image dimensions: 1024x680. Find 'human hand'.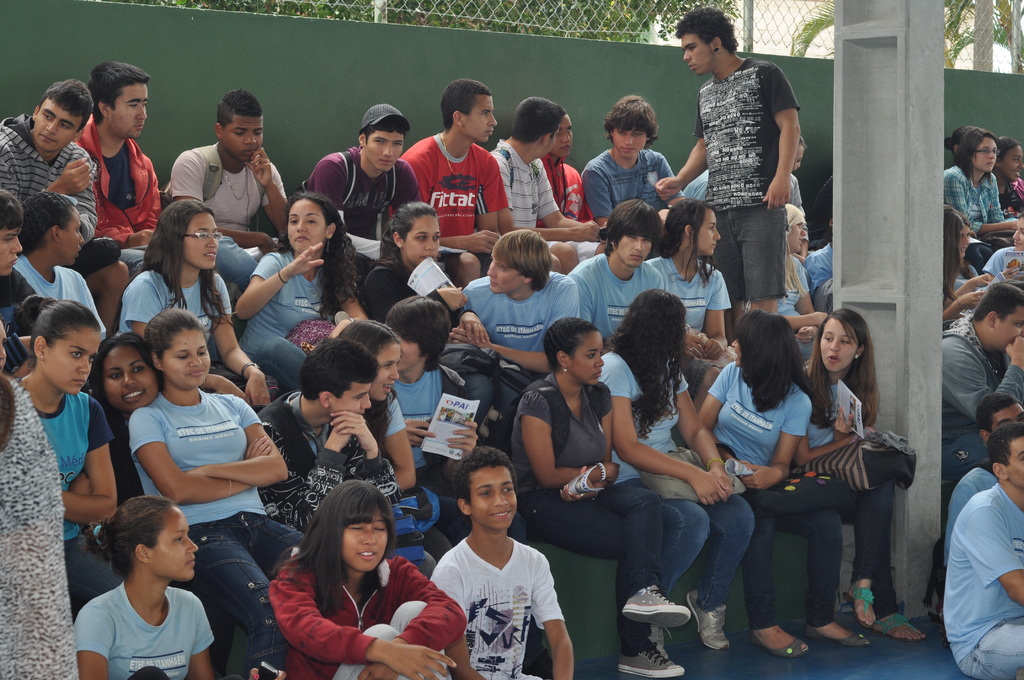
left=759, top=176, right=792, bottom=213.
